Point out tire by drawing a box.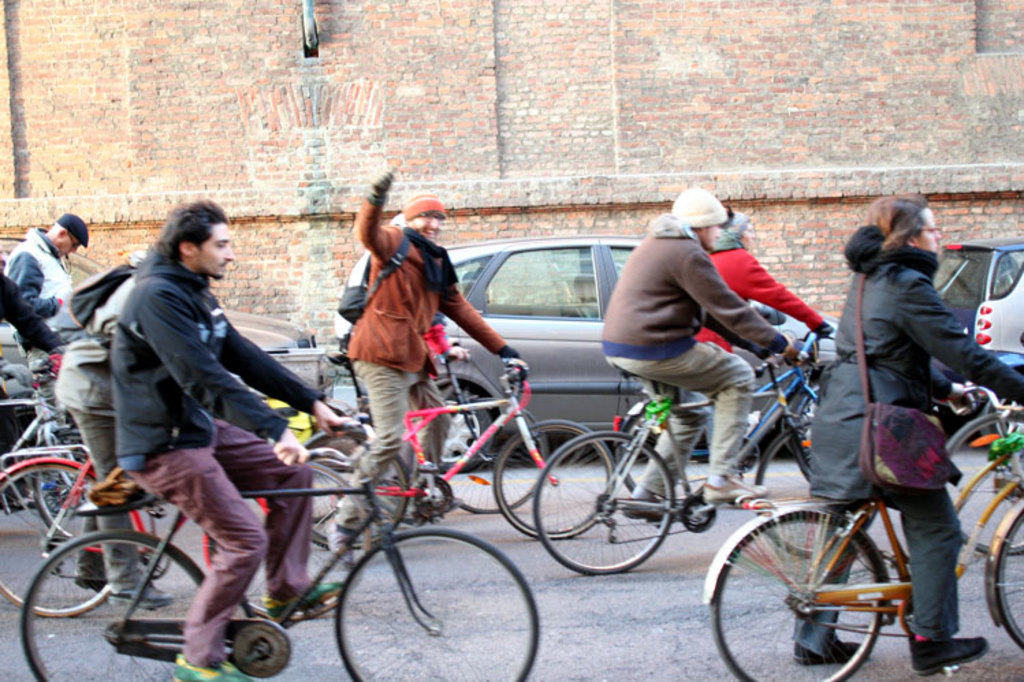
box(309, 435, 407, 545).
